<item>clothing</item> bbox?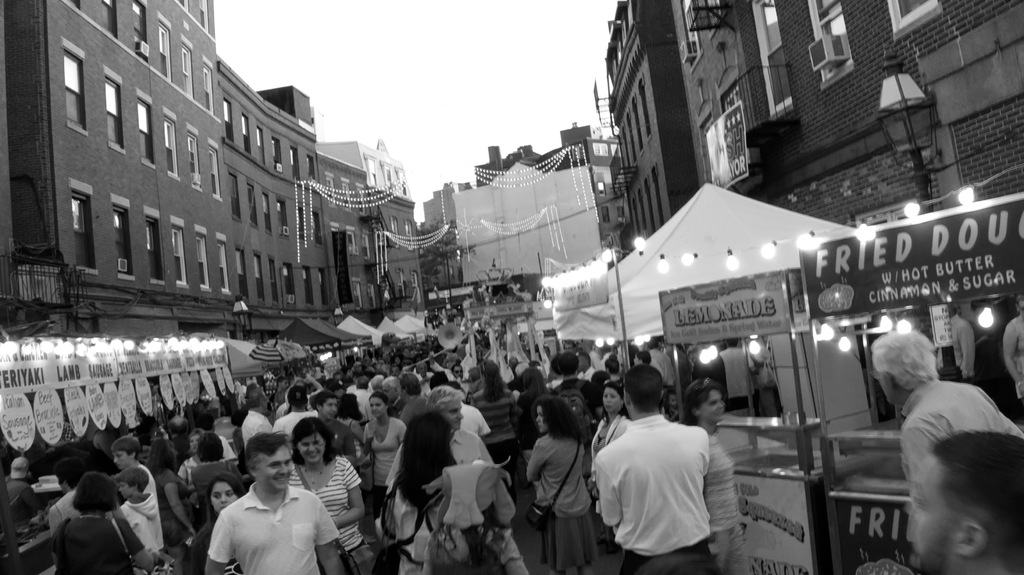
[x1=123, y1=489, x2=159, y2=563]
